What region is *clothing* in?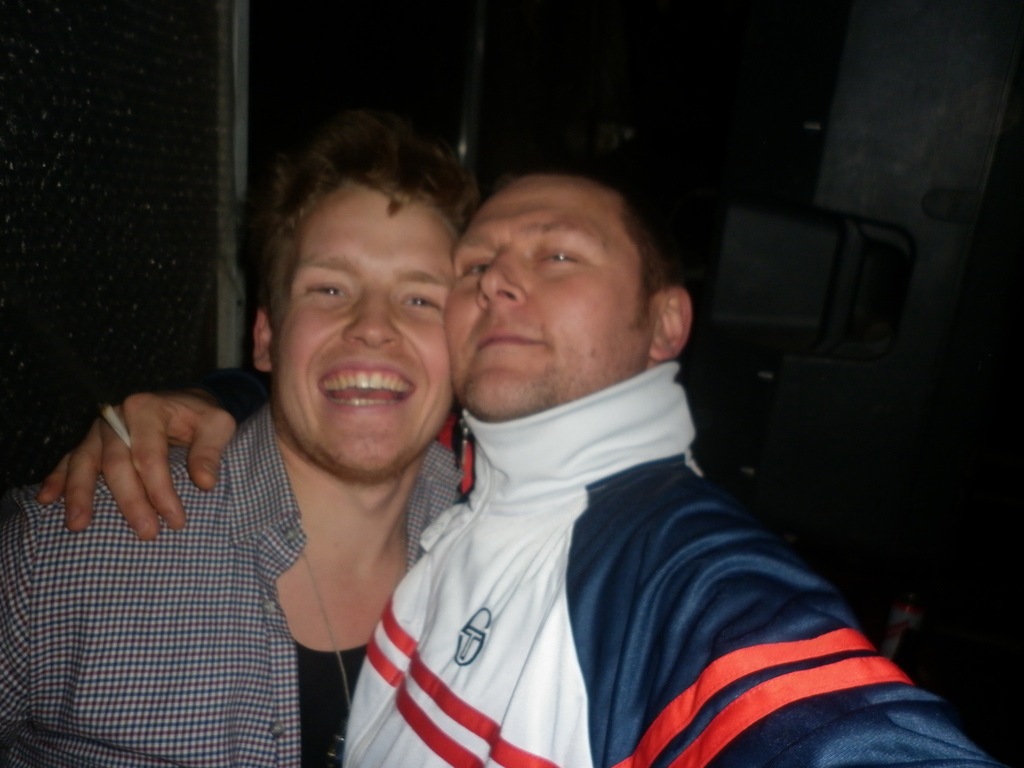
<box>0,405,468,762</box>.
